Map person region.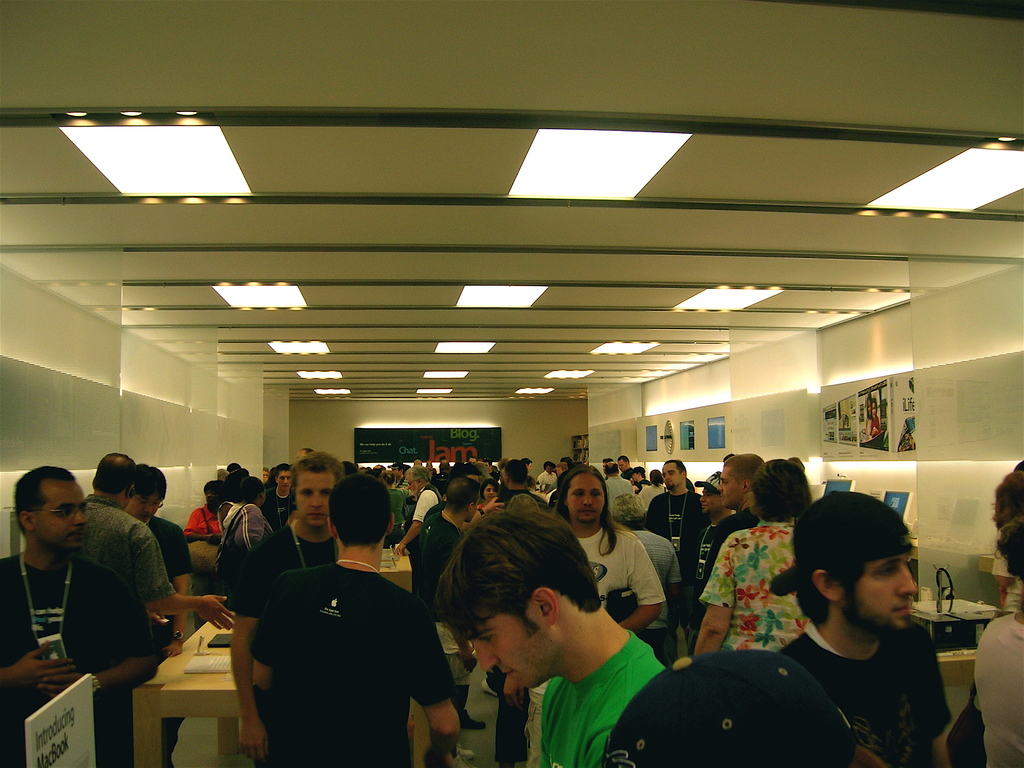
Mapped to l=217, t=467, r=230, b=483.
